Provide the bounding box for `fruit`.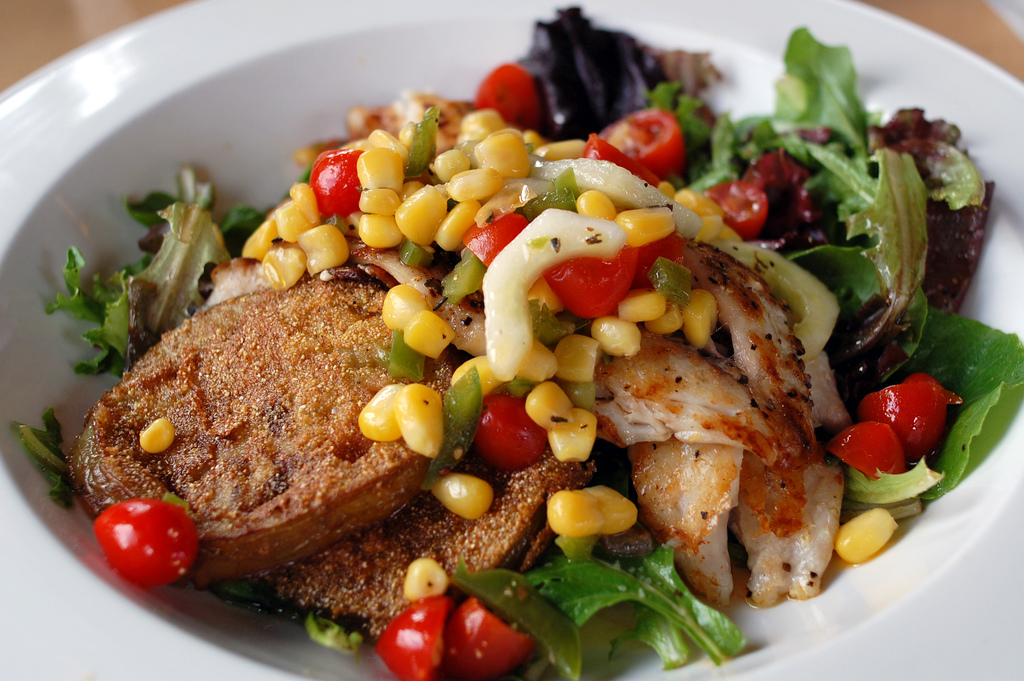
pyautogui.locateOnScreen(89, 496, 196, 587).
